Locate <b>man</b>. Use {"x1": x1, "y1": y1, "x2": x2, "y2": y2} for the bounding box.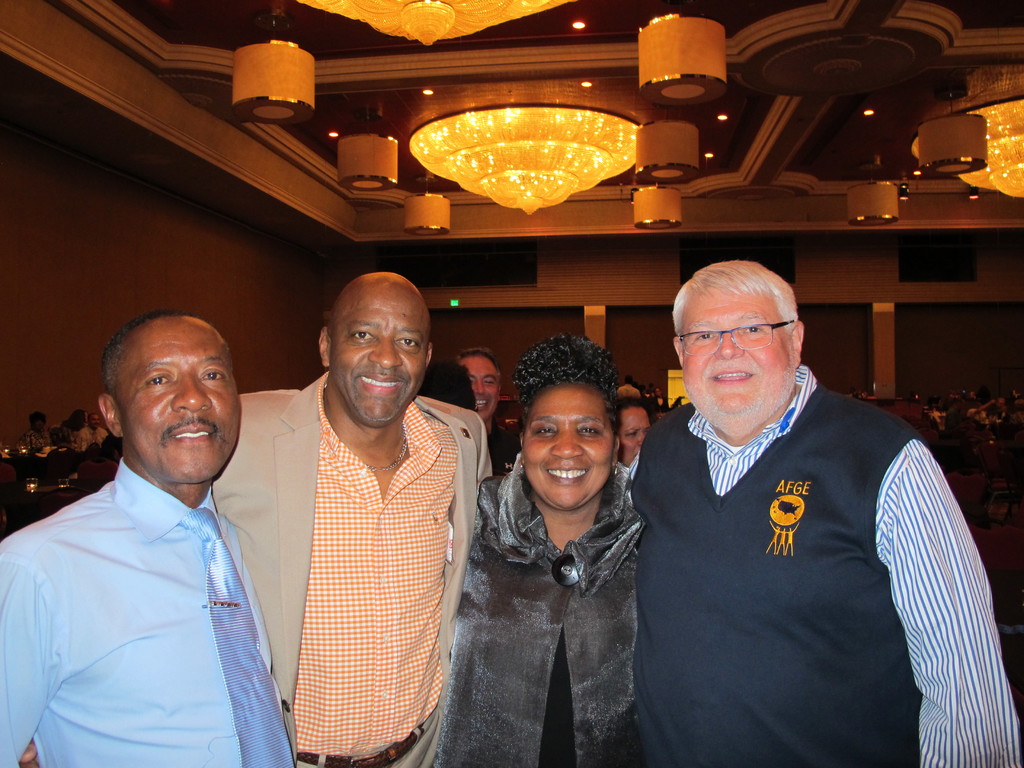
{"x1": 211, "y1": 271, "x2": 509, "y2": 767}.
